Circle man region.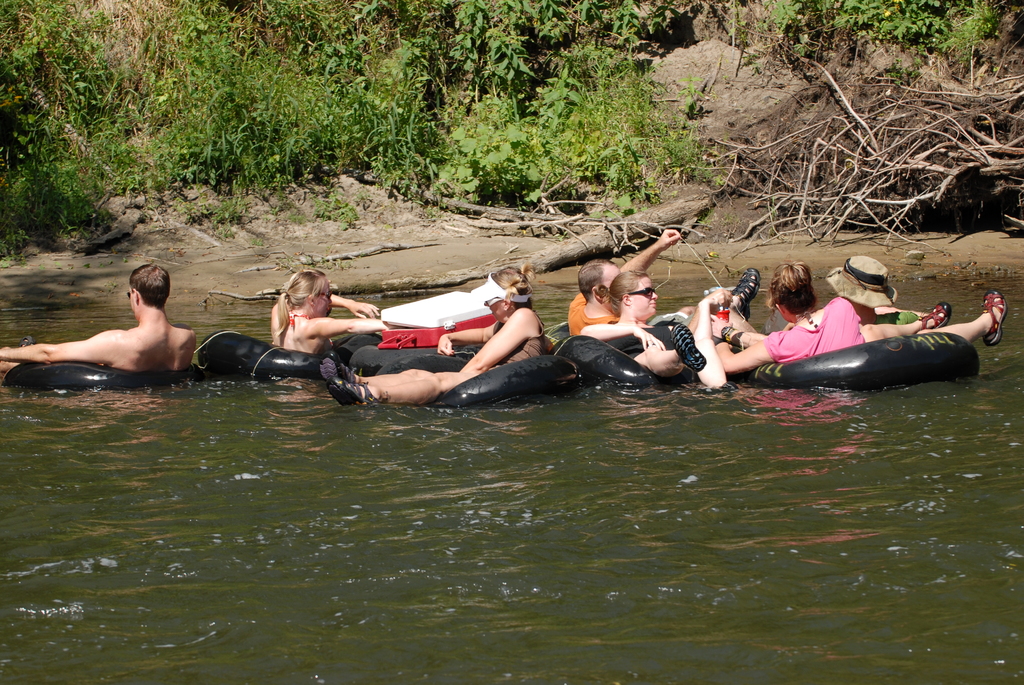
Region: box(0, 264, 198, 381).
